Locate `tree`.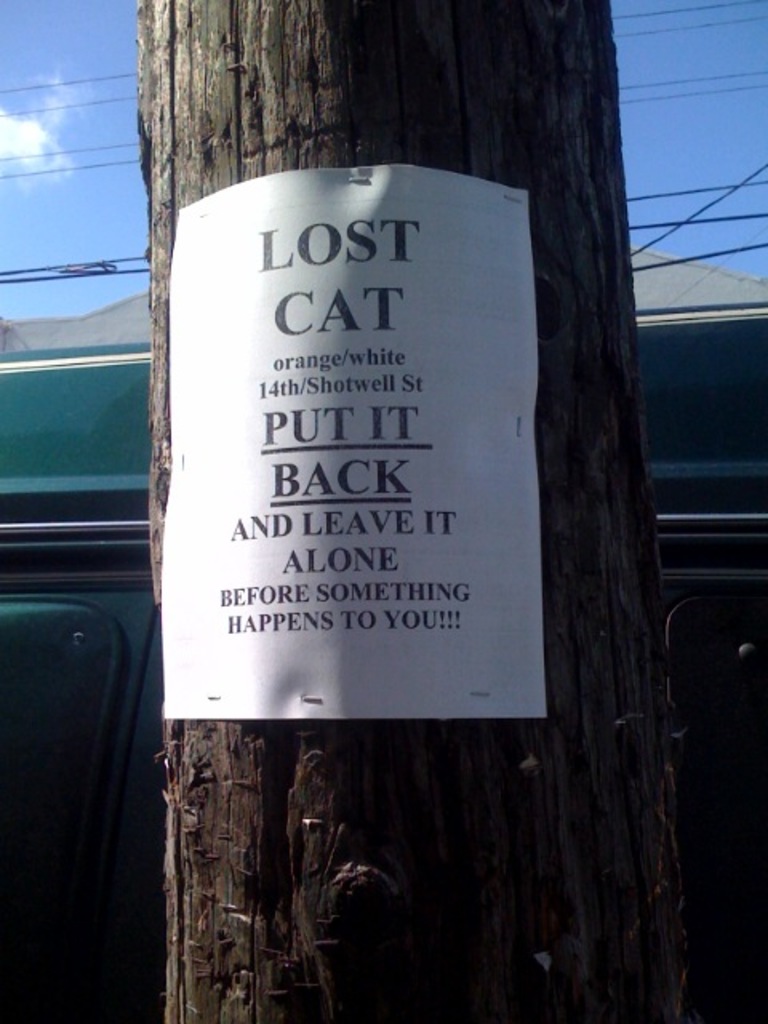
Bounding box: 134,0,694,1022.
